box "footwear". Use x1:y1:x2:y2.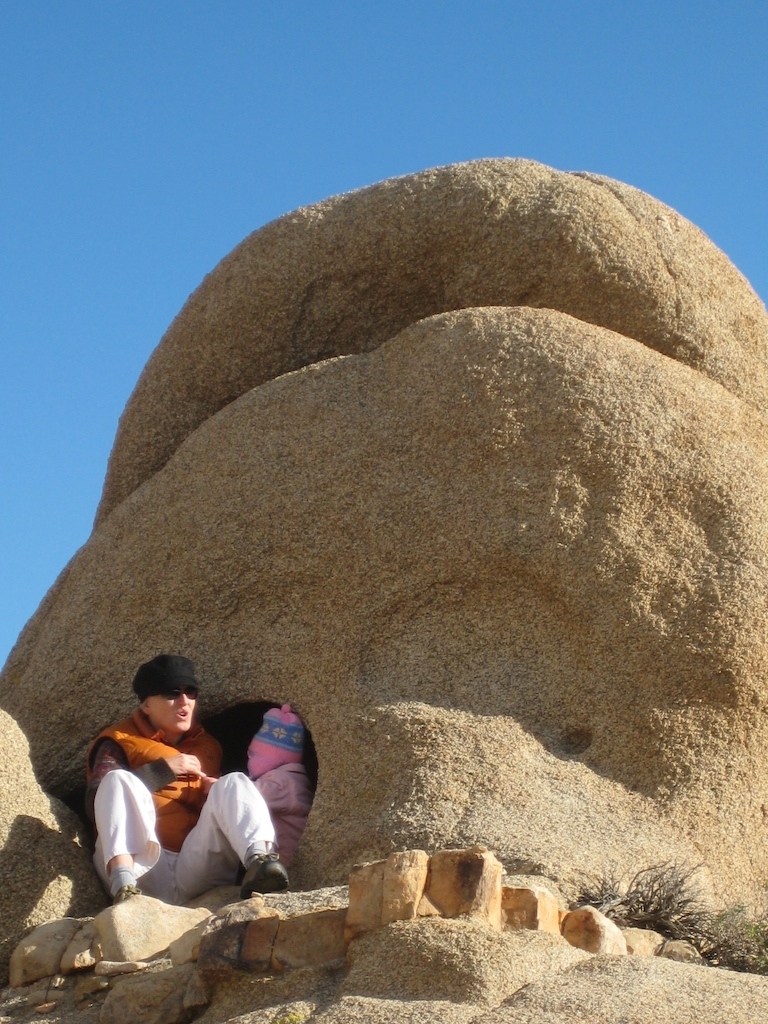
233:852:302:906.
